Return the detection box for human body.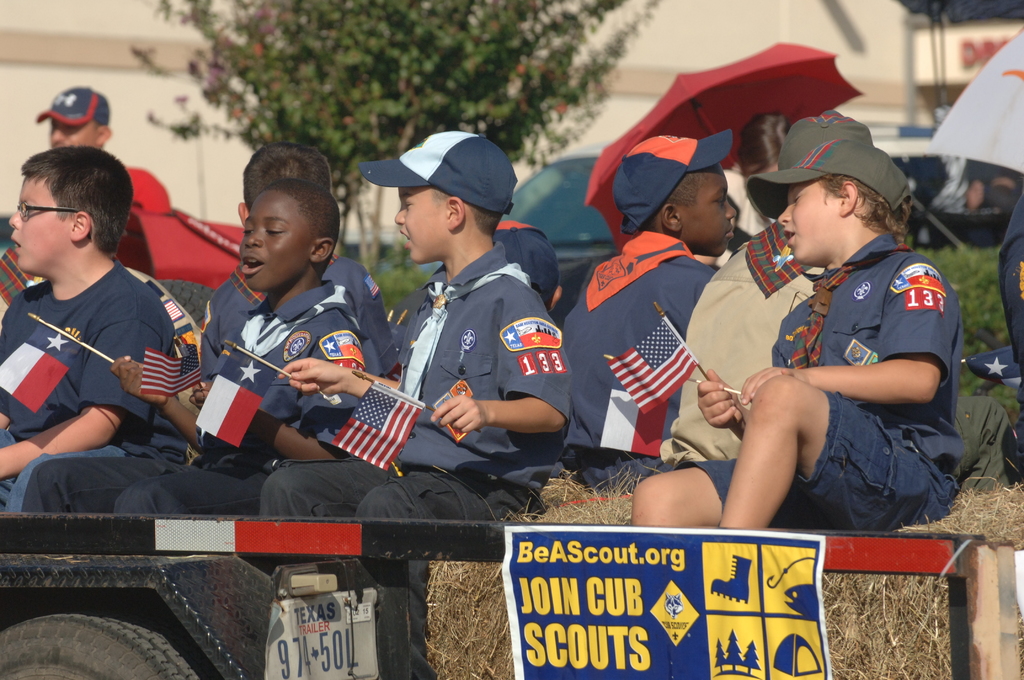
region(18, 186, 360, 516).
